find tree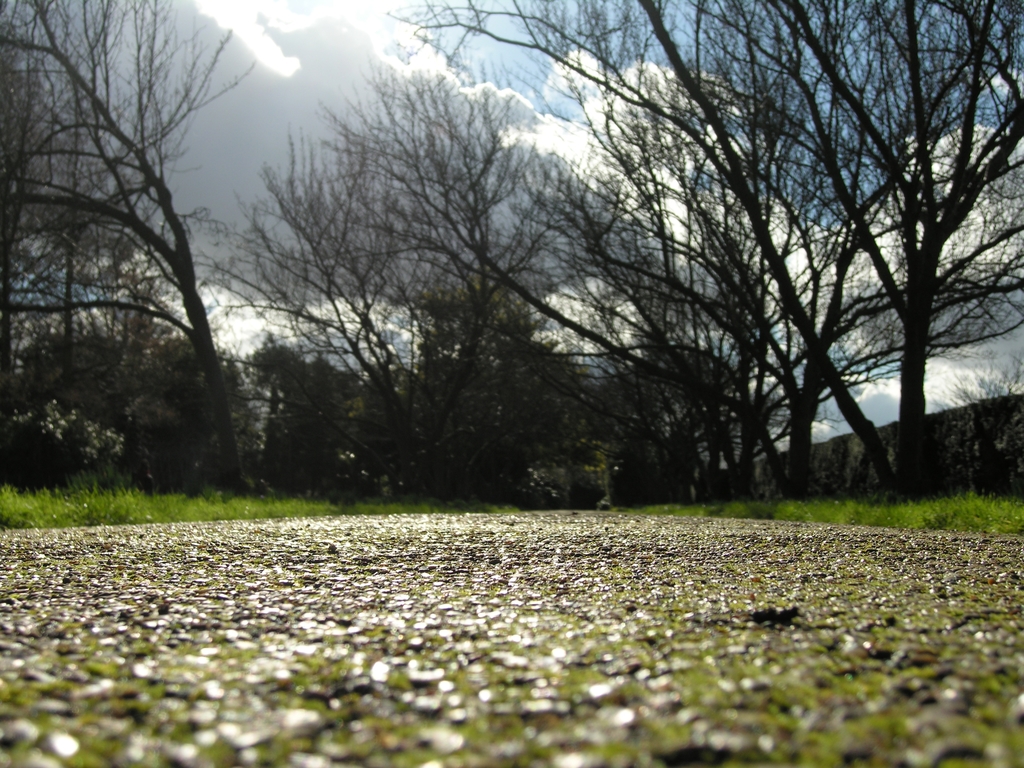
box(35, 30, 276, 513)
